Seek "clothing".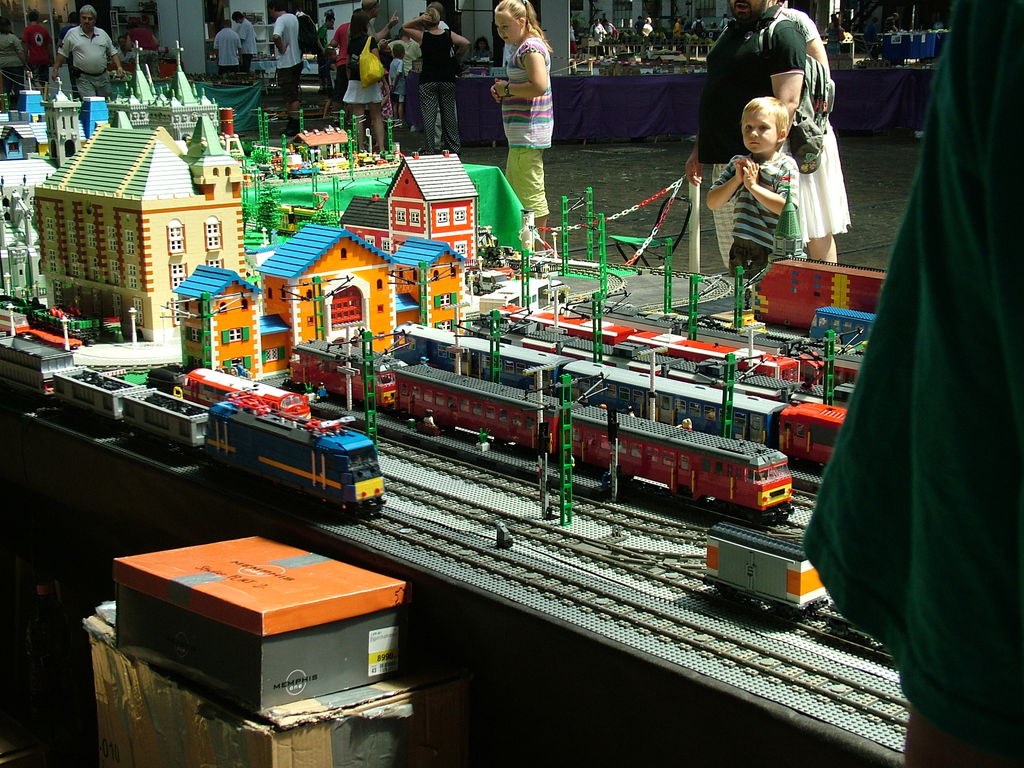
125, 25, 156, 50.
